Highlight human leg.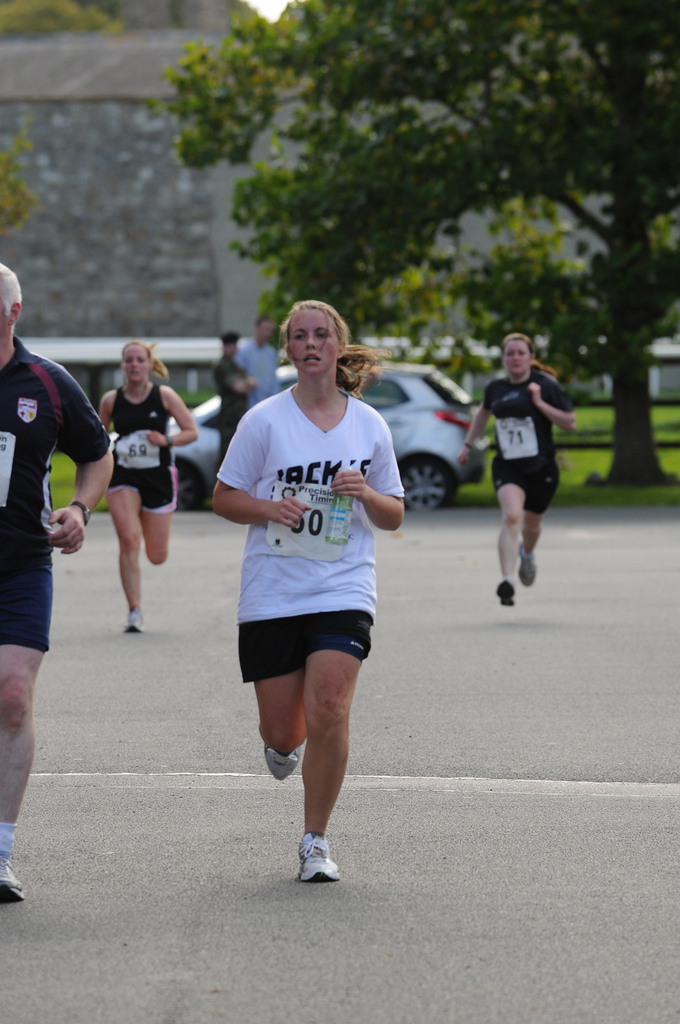
Highlighted region: pyautogui.locateOnScreen(145, 471, 173, 567).
